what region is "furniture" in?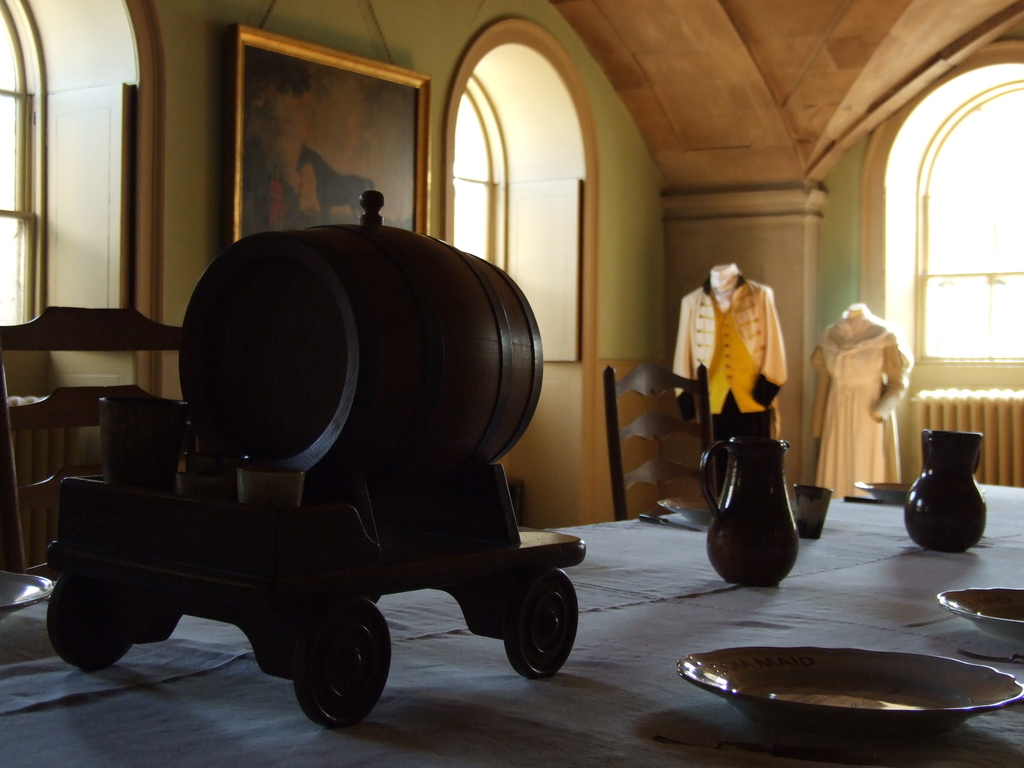
pyautogui.locateOnScreen(0, 483, 1023, 767).
